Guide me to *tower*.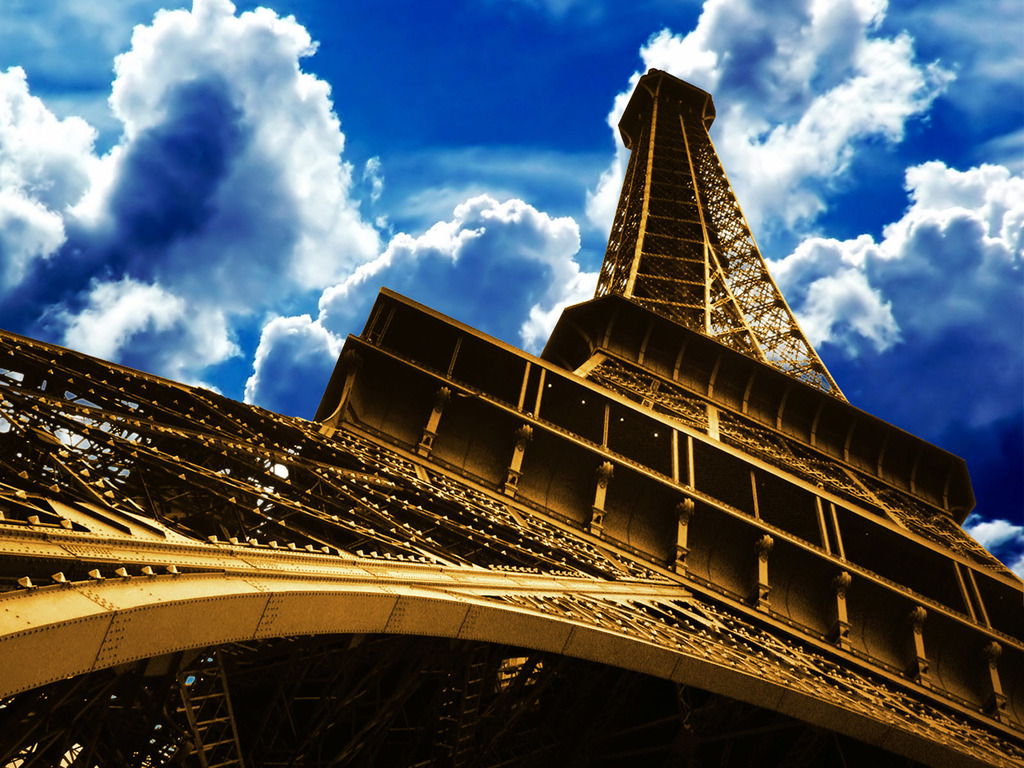
Guidance: detection(0, 64, 1023, 767).
